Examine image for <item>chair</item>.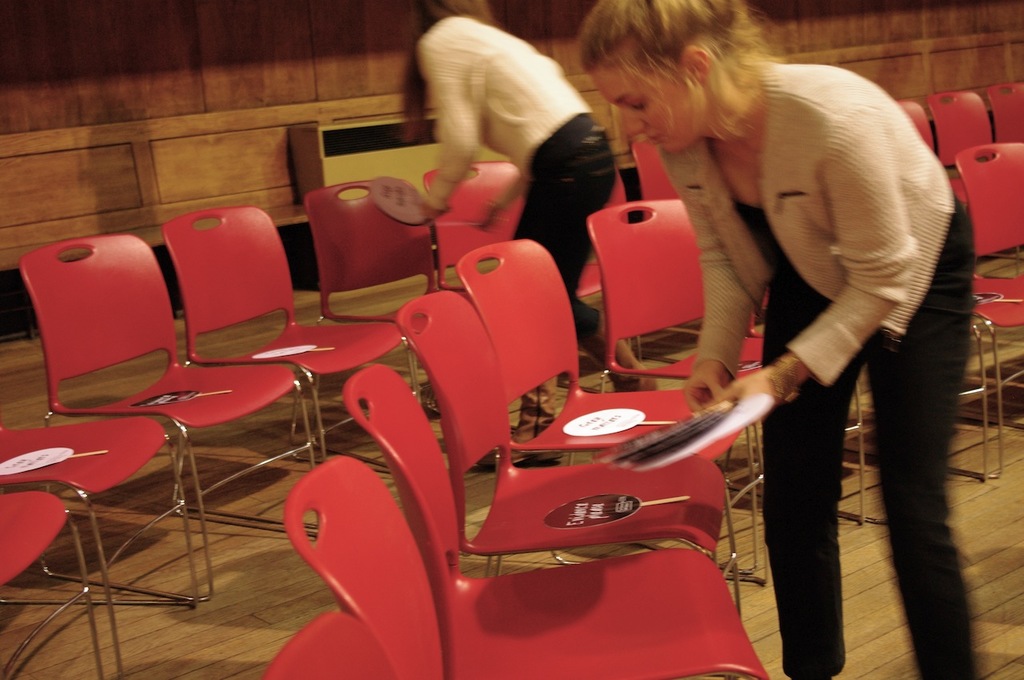
Examination result: select_region(563, 162, 634, 396).
